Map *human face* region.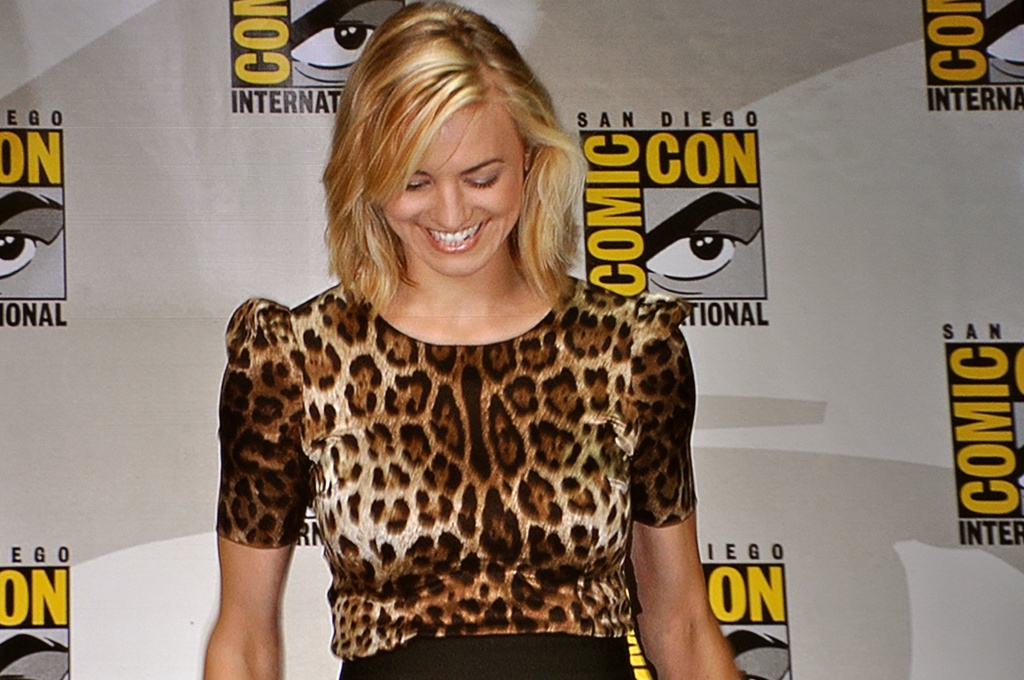
Mapped to (left=382, top=93, right=522, bottom=275).
